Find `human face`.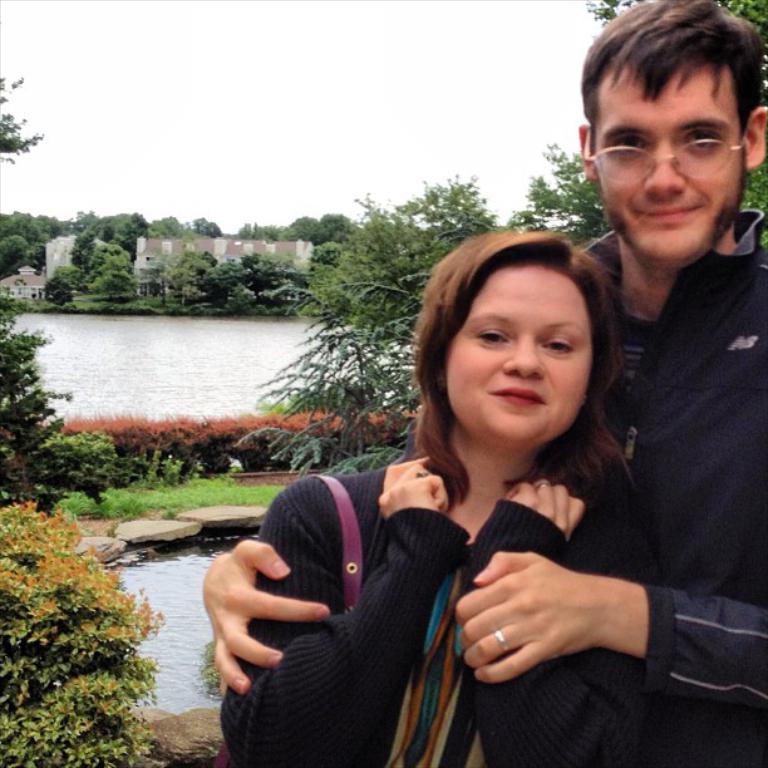
586 50 748 257.
